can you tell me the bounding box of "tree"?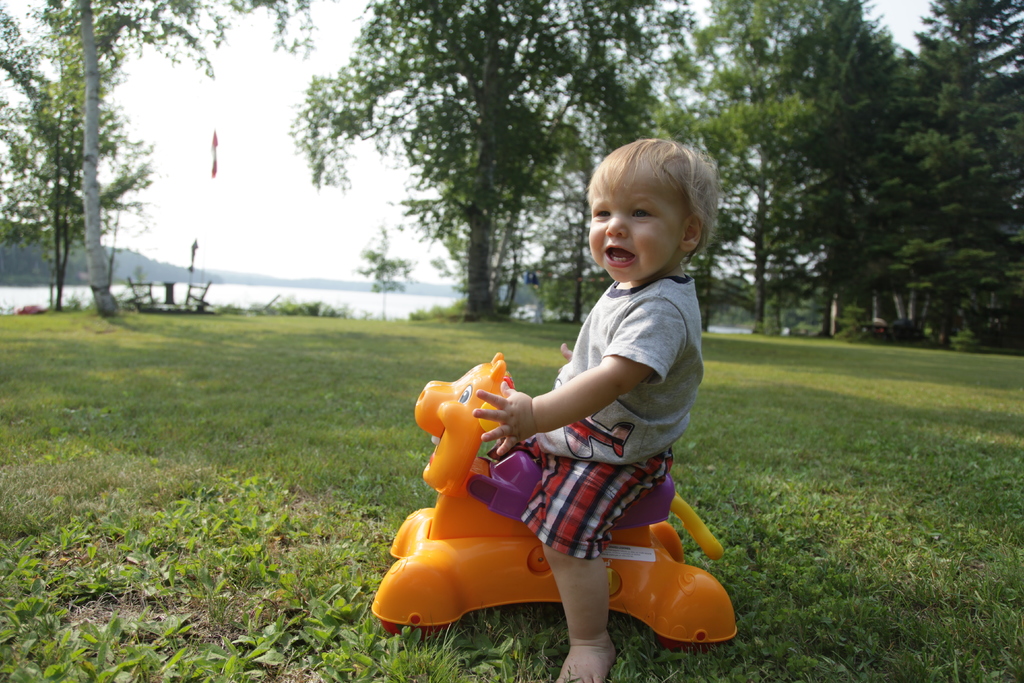
[left=74, top=0, right=116, bottom=314].
